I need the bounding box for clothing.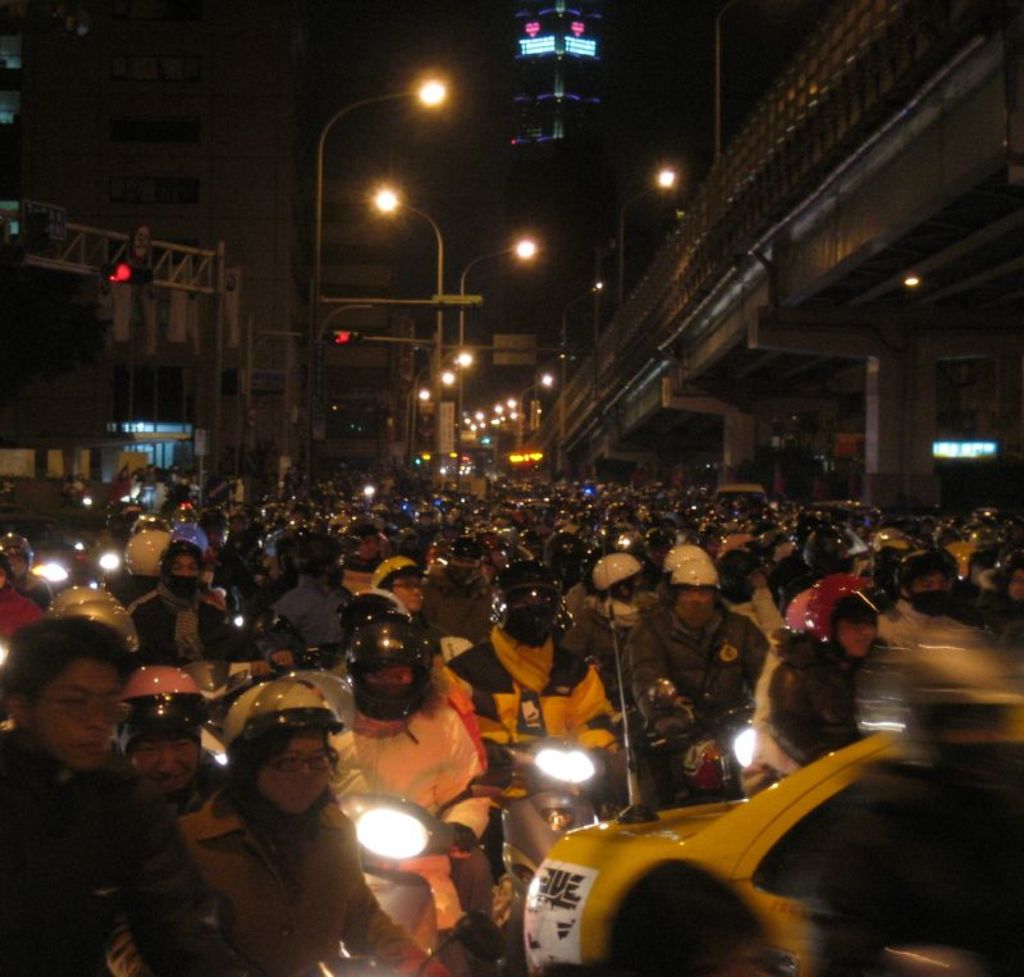
Here it is: crop(486, 652, 678, 786).
